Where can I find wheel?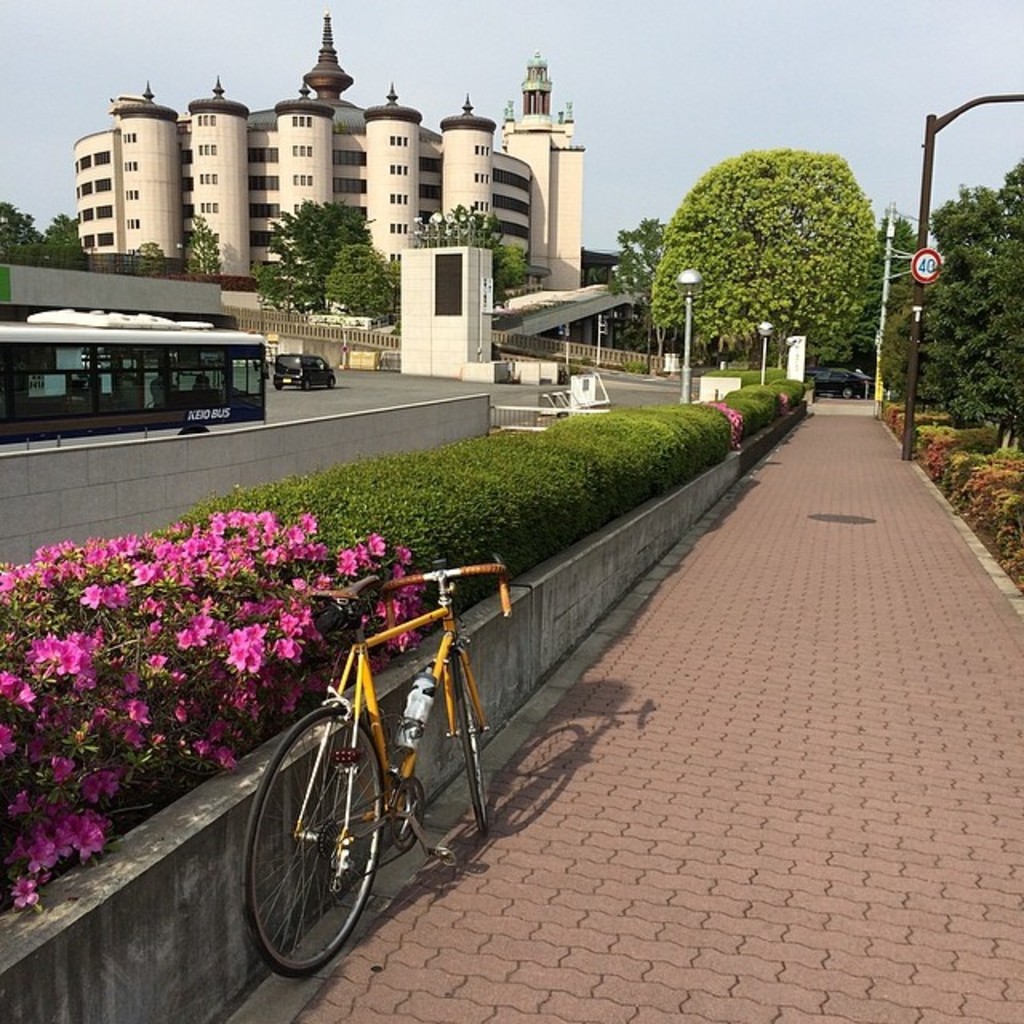
You can find it at 275,378,286,389.
